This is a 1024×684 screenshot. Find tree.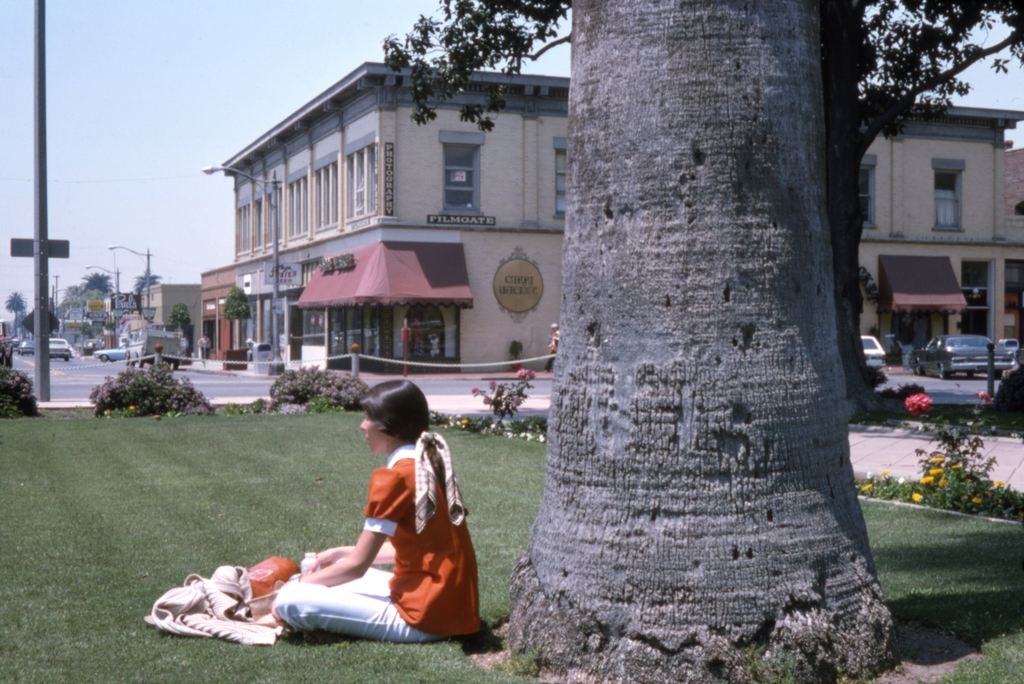
Bounding box: (221,287,253,351).
